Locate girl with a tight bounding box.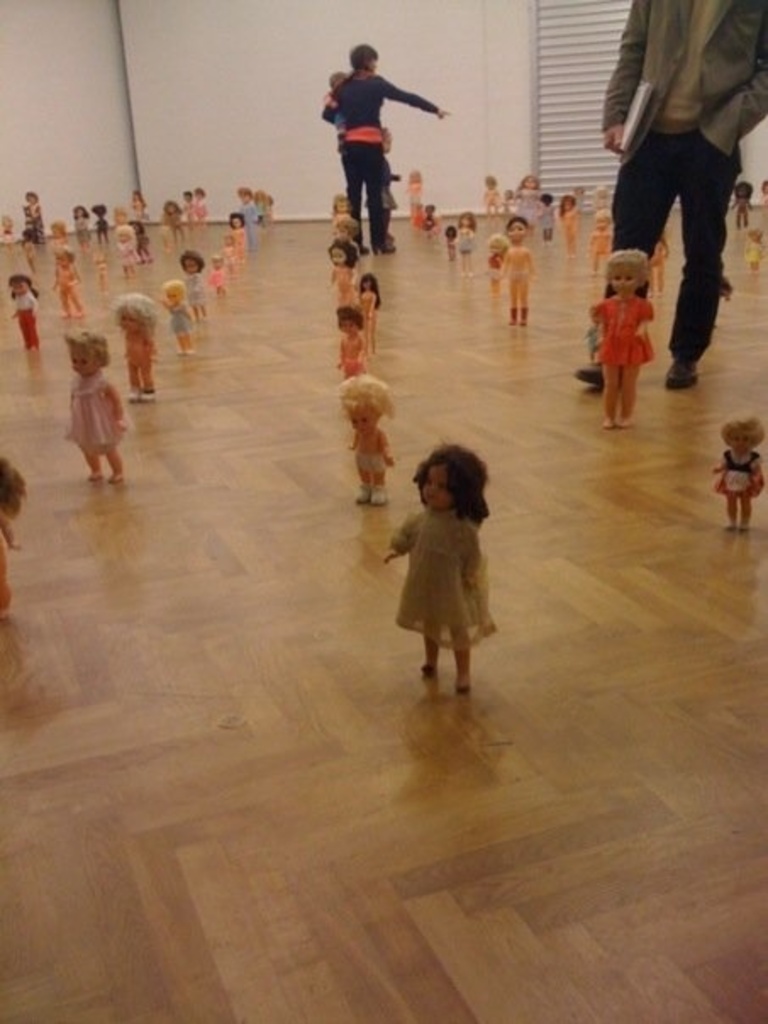
[x1=151, y1=281, x2=190, y2=353].
